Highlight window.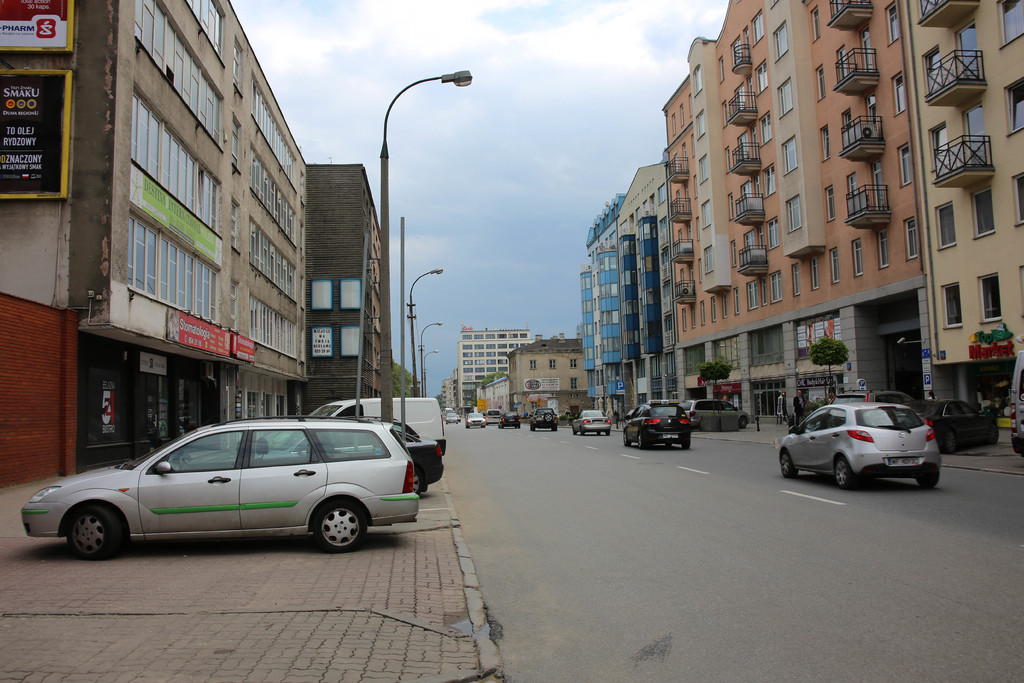
Highlighted region: 965, 102, 993, 167.
